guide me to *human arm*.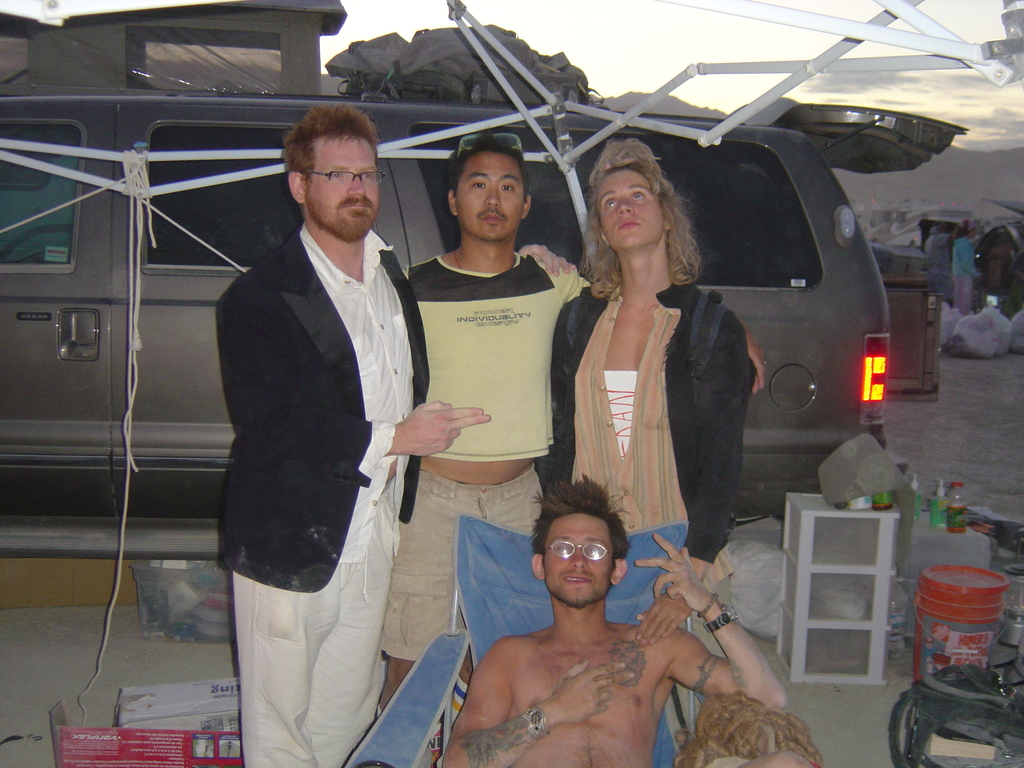
Guidance: [x1=445, y1=637, x2=634, y2=767].
